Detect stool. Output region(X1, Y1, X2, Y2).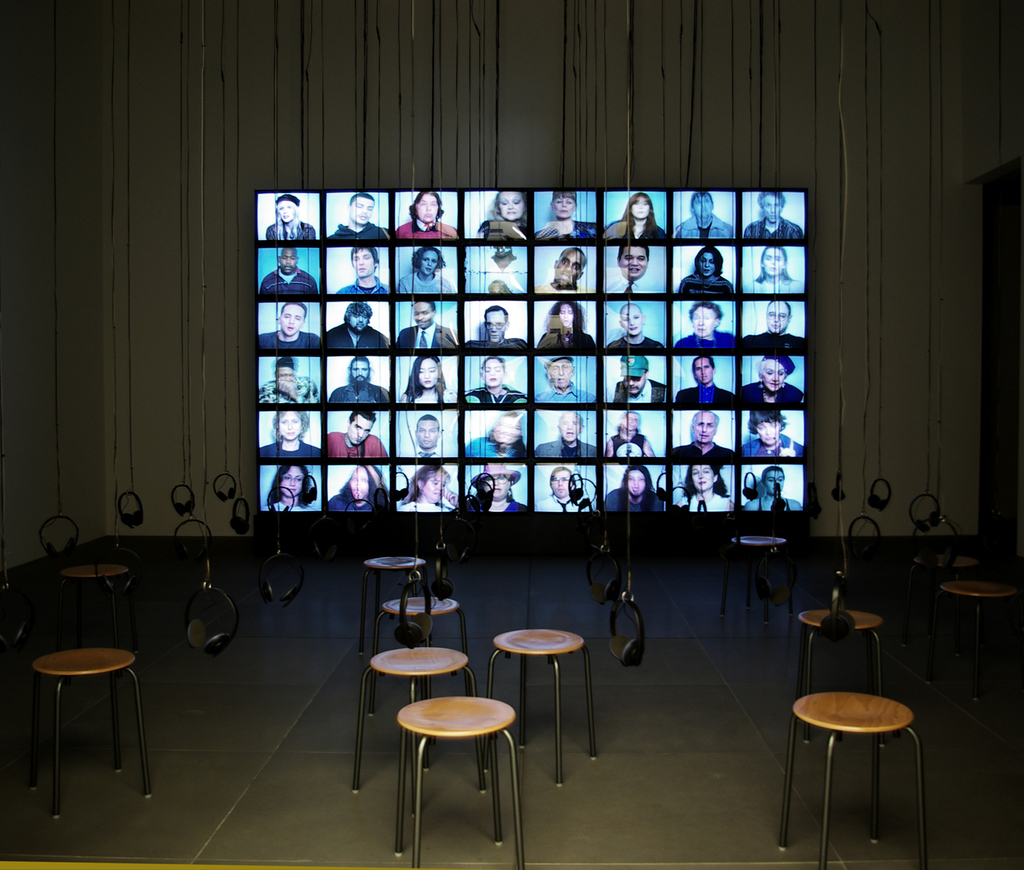
region(781, 690, 927, 869).
